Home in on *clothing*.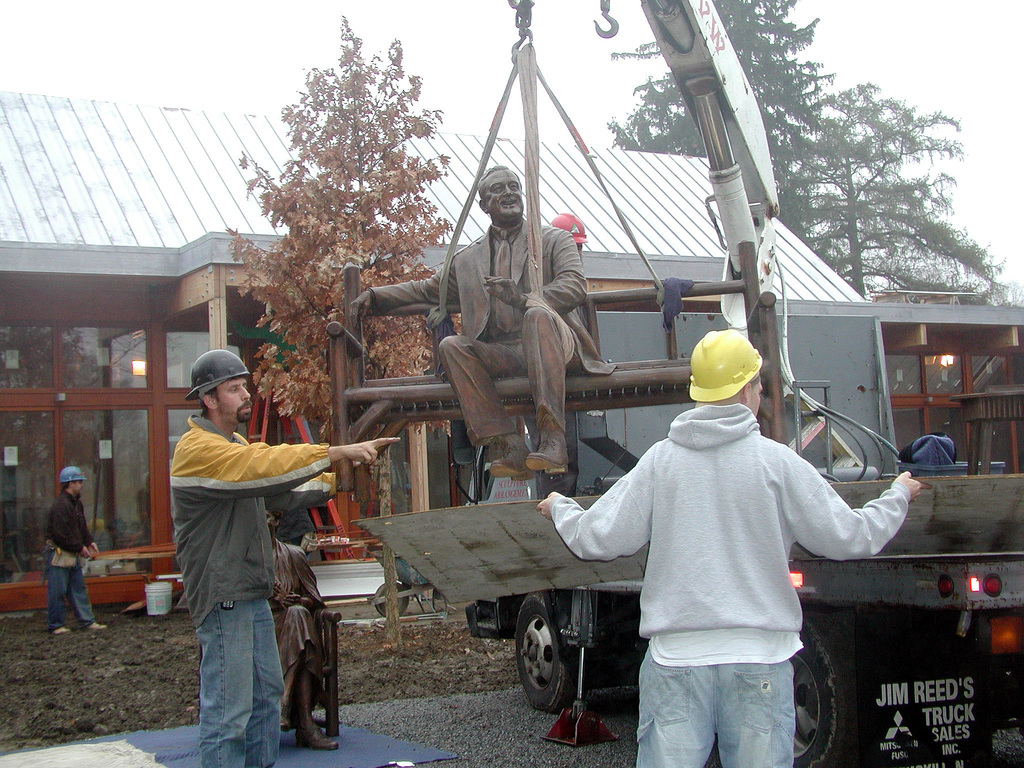
Homed in at [left=39, top=491, right=86, bottom=625].
